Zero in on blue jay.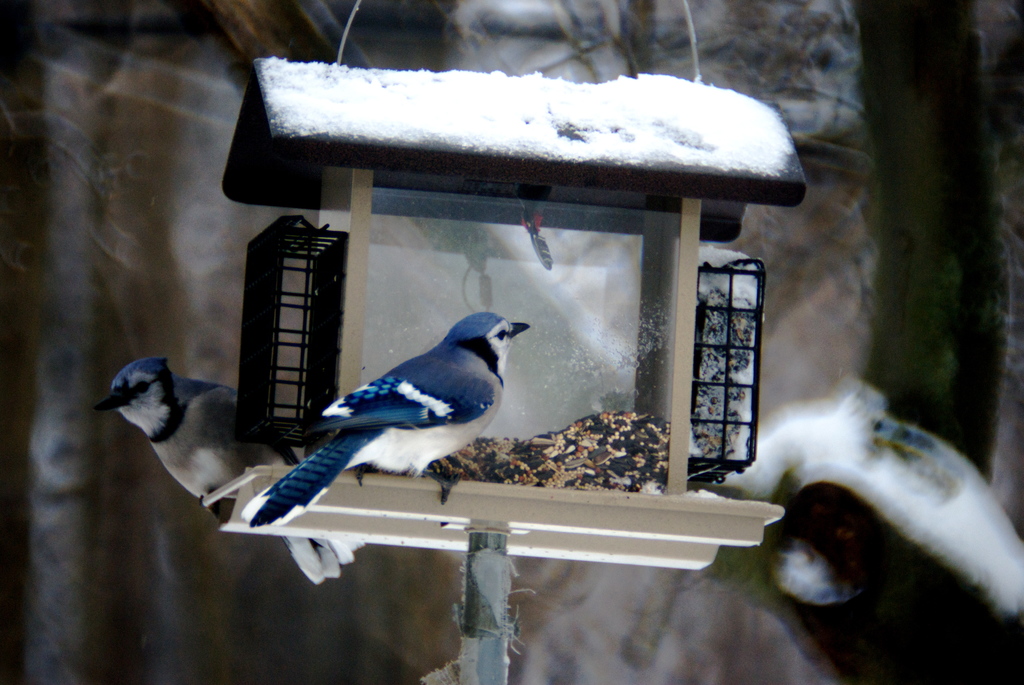
Zeroed in: (x1=240, y1=309, x2=532, y2=531).
